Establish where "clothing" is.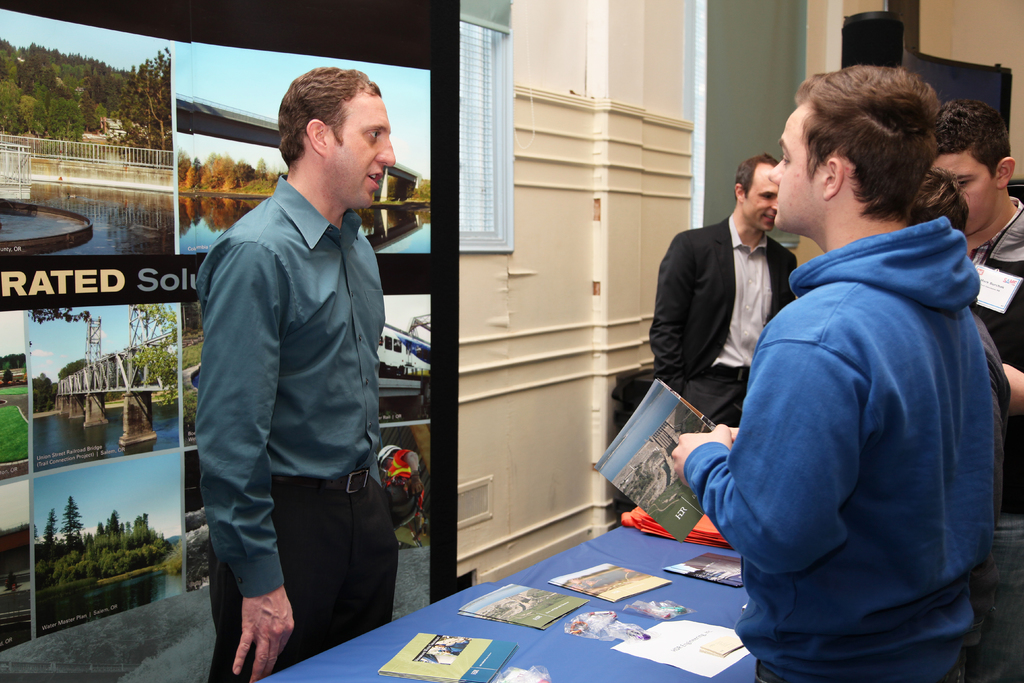
Established at l=966, t=198, r=1023, b=682.
